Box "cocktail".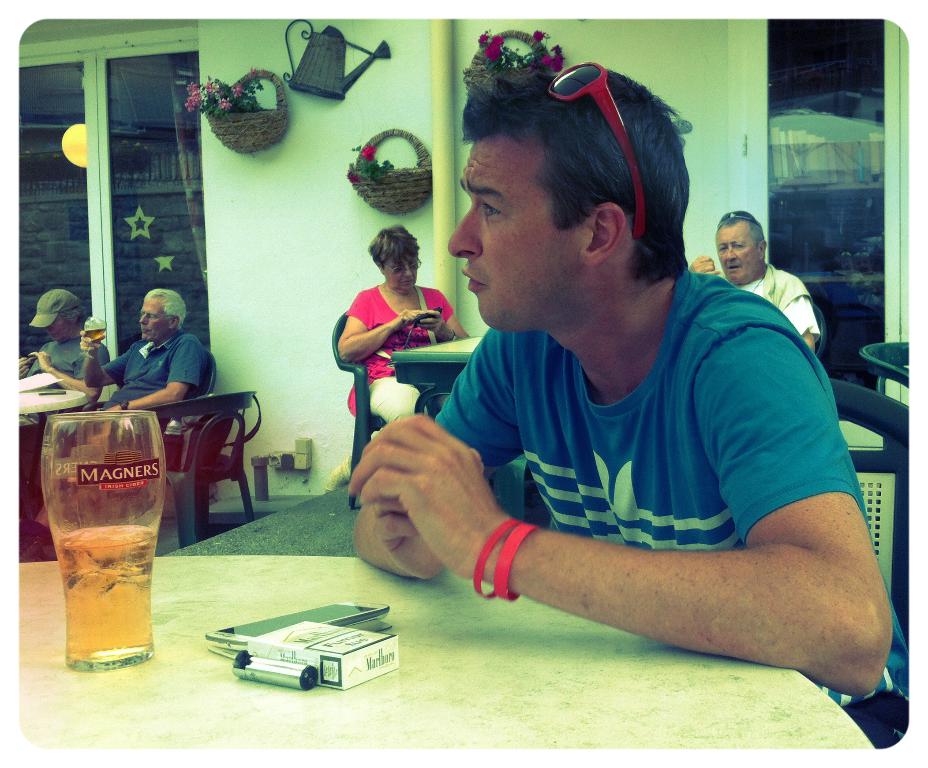
(40, 412, 168, 672).
